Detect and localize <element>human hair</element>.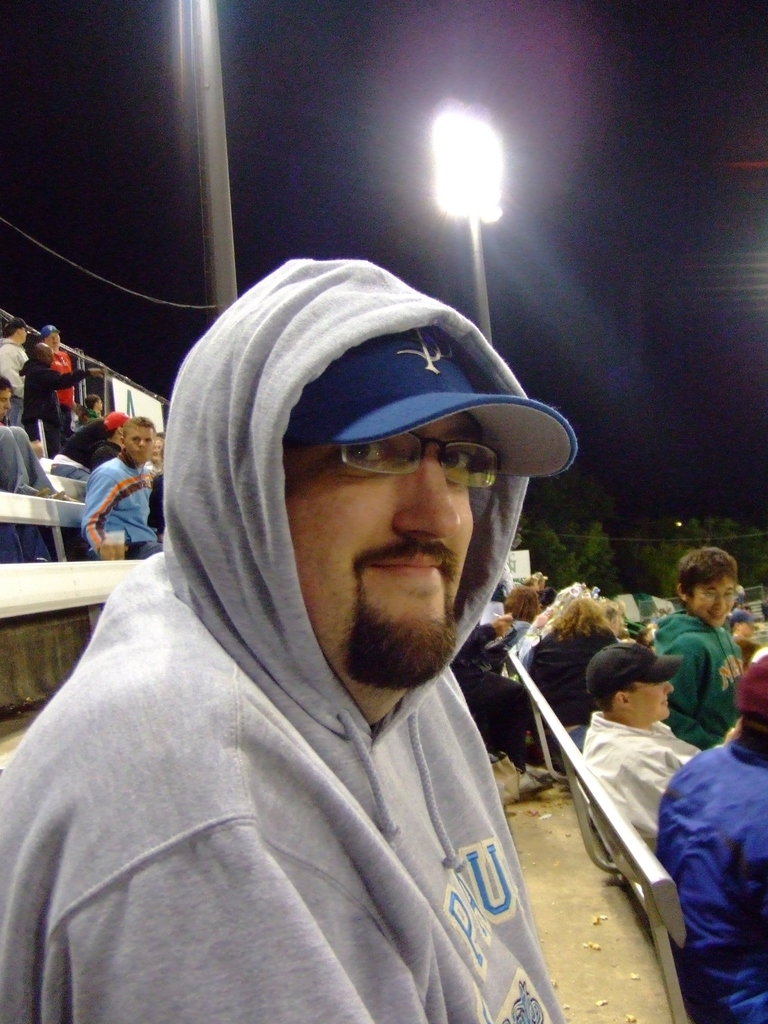
Localized at (left=0, top=323, right=20, bottom=337).
